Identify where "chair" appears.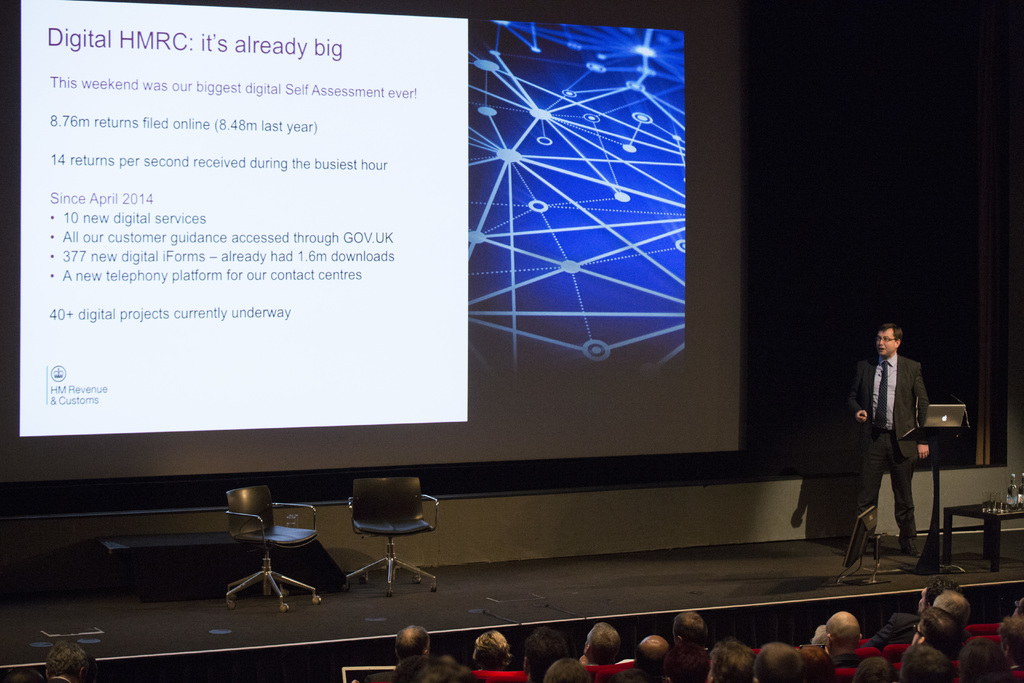
Appears at {"left": 468, "top": 661, "right": 530, "bottom": 682}.
